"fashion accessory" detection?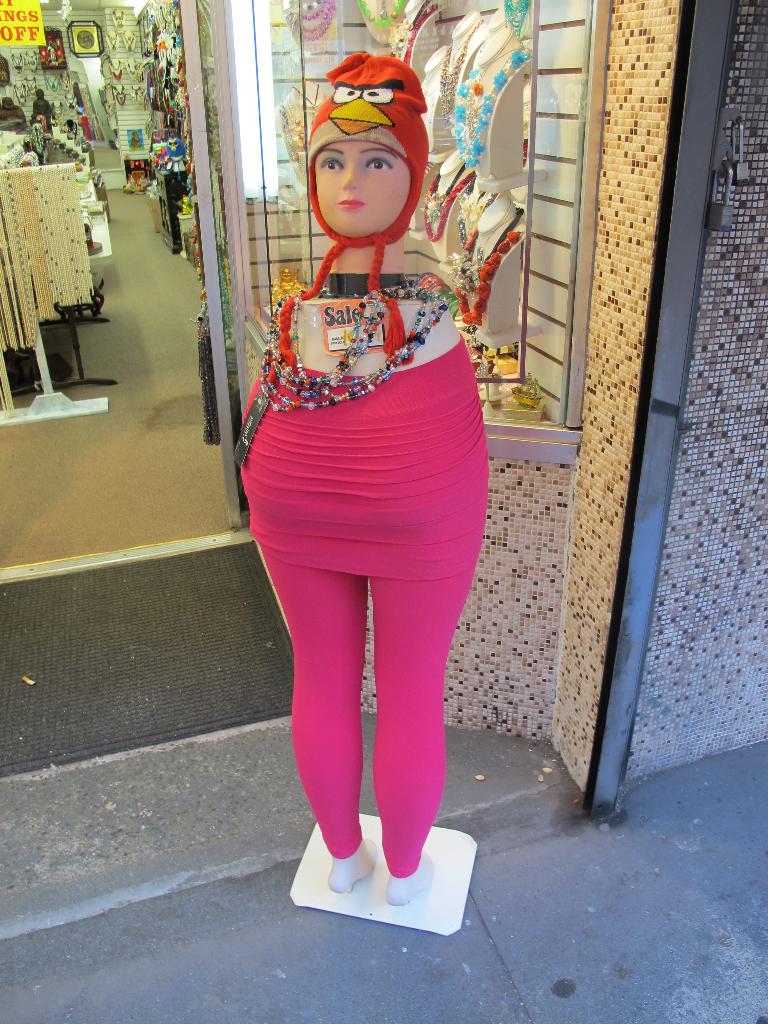
[61,76,72,93]
